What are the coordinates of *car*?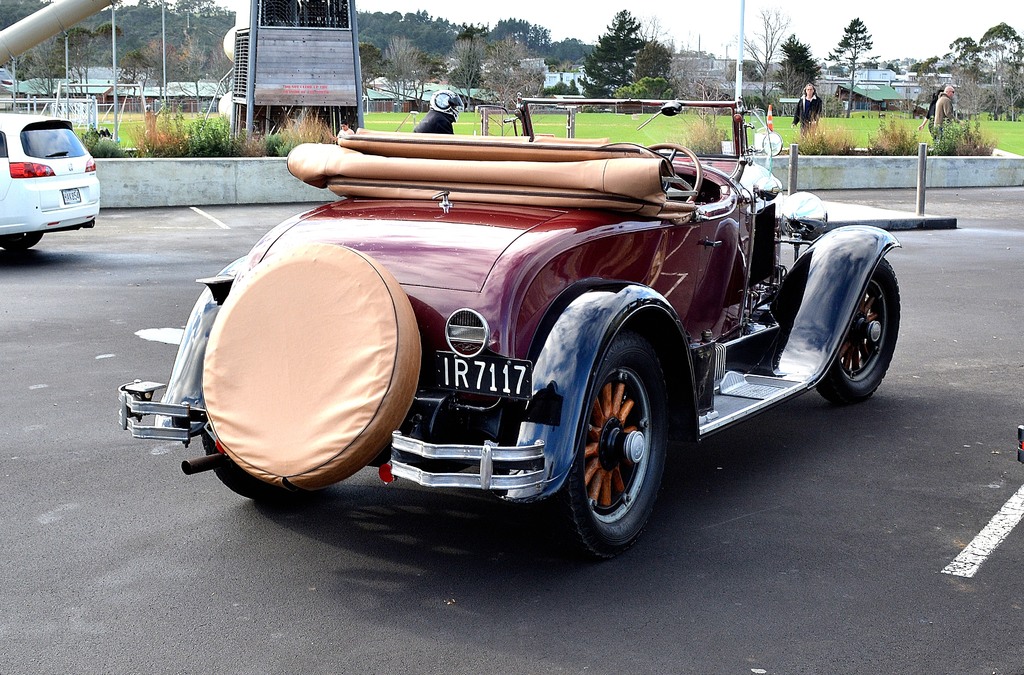
(left=117, top=90, right=902, bottom=560).
